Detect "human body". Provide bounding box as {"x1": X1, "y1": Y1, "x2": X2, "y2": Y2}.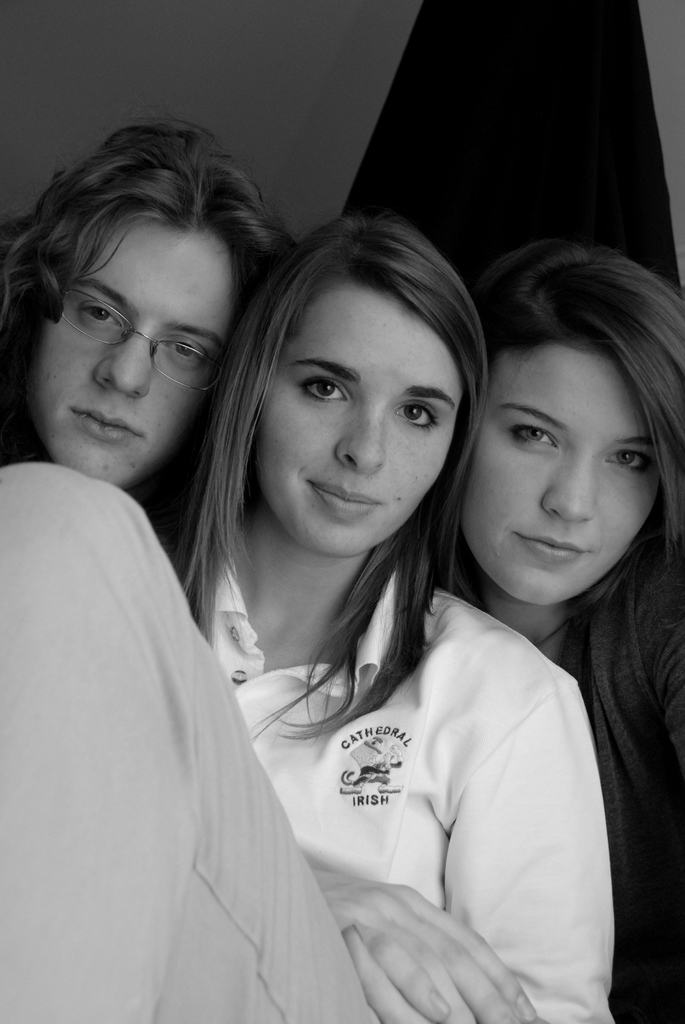
{"x1": 416, "y1": 223, "x2": 684, "y2": 1023}.
